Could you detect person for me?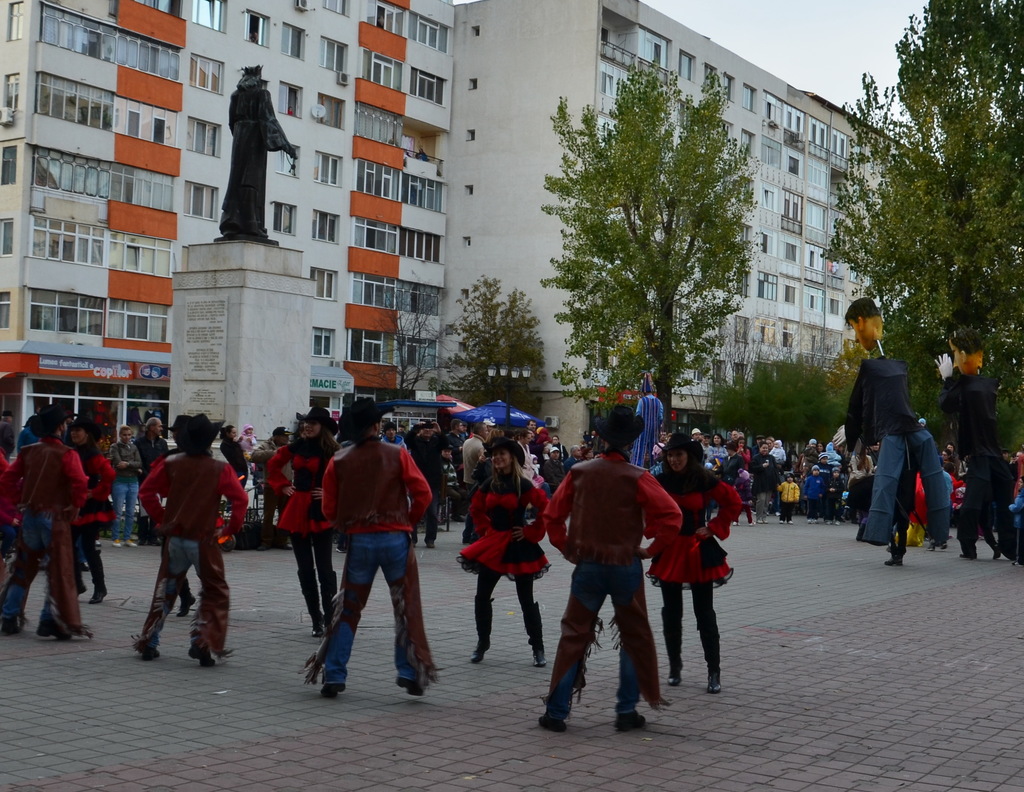
Detection result: pyautogui.locateOnScreen(953, 452, 965, 493).
